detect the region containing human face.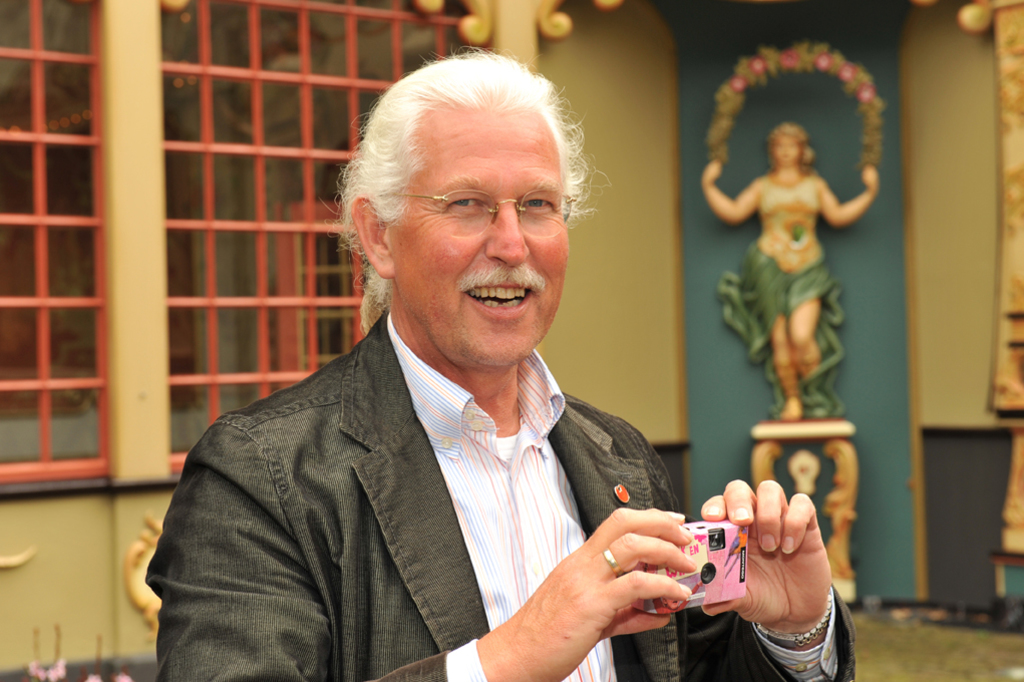
(383,100,570,371).
